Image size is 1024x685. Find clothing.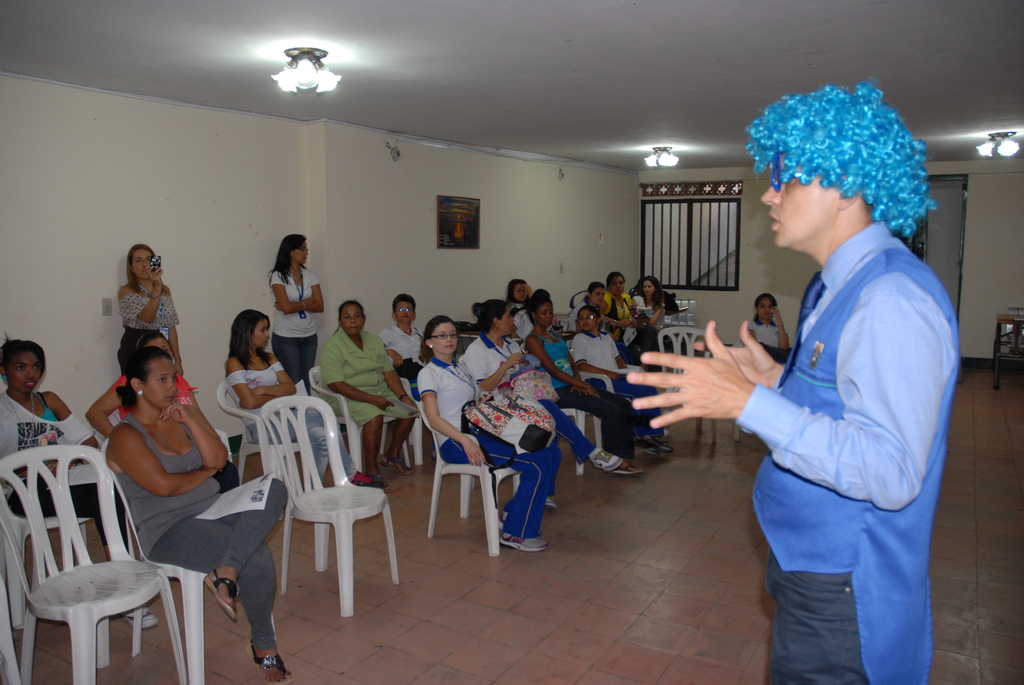
(x1=268, y1=267, x2=320, y2=395).
